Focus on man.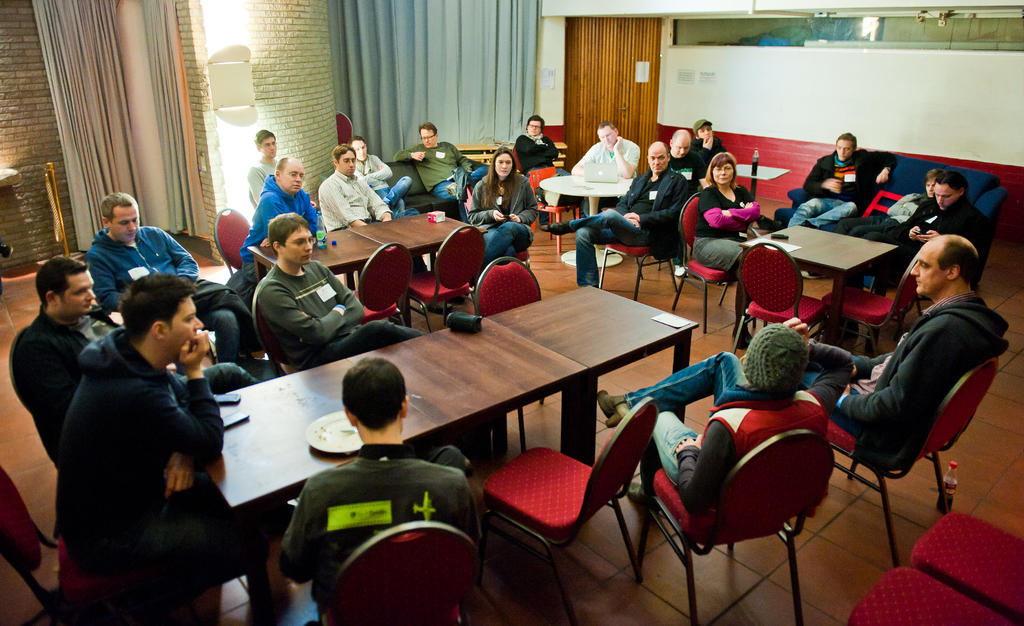
Focused at {"left": 596, "top": 315, "right": 856, "bottom": 521}.
